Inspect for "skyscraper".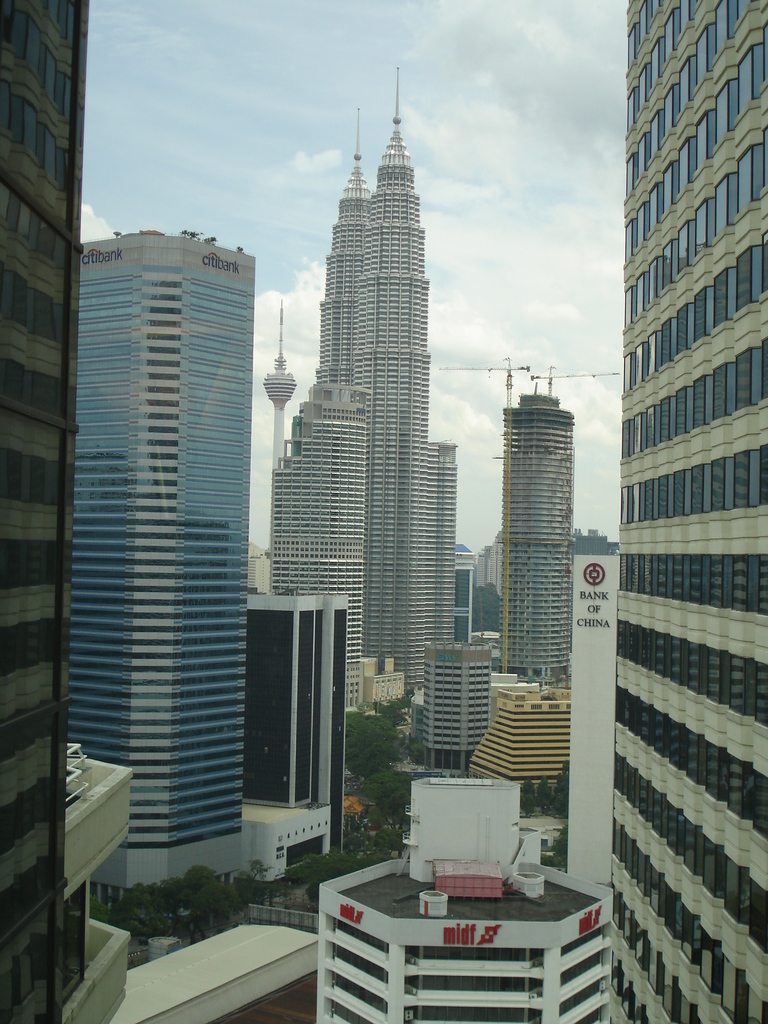
Inspection: box(235, 571, 360, 881).
